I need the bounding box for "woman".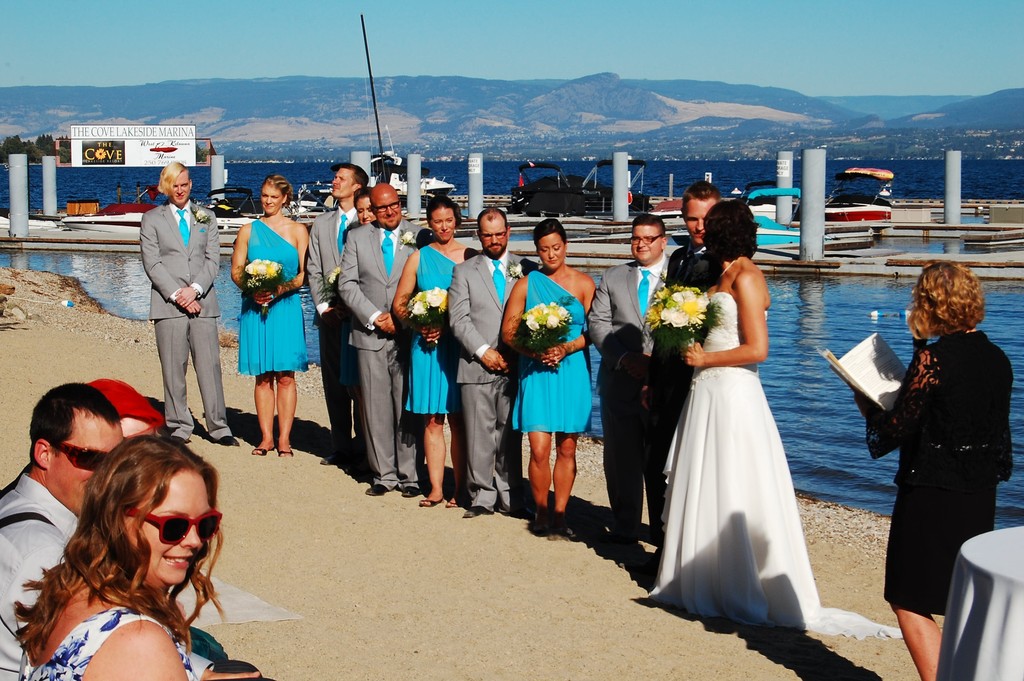
Here it is: x1=352, y1=186, x2=376, y2=226.
